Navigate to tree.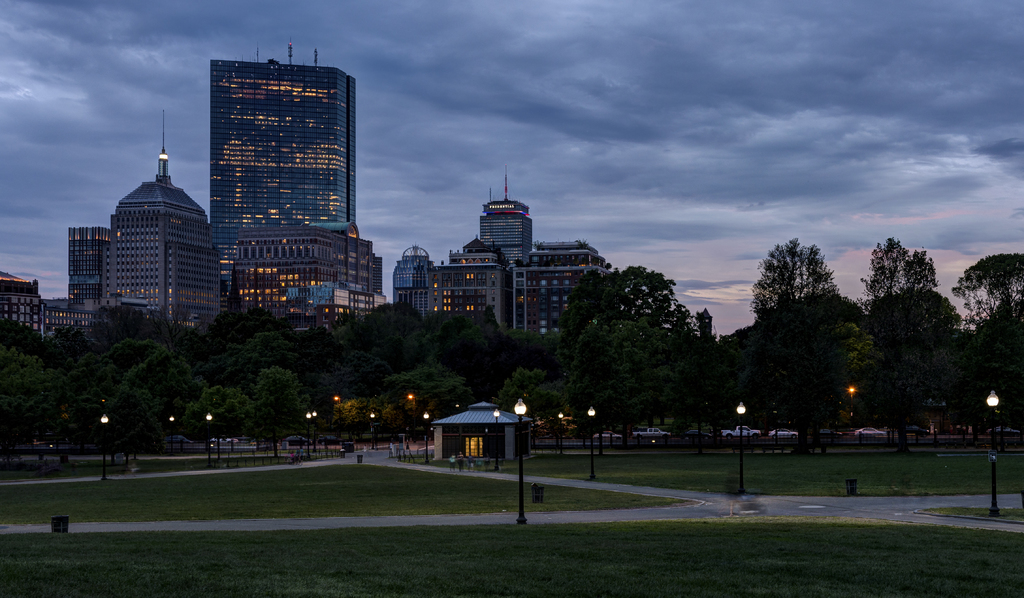
Navigation target: detection(744, 213, 861, 440).
